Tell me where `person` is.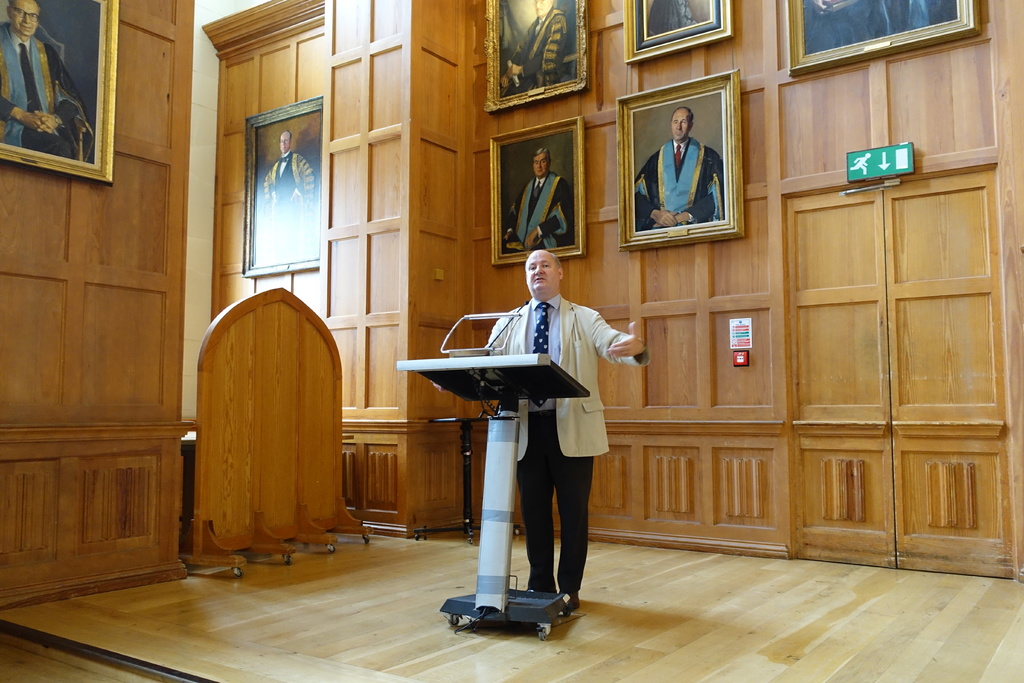
`person` is at <bbox>264, 129, 311, 265</bbox>.
